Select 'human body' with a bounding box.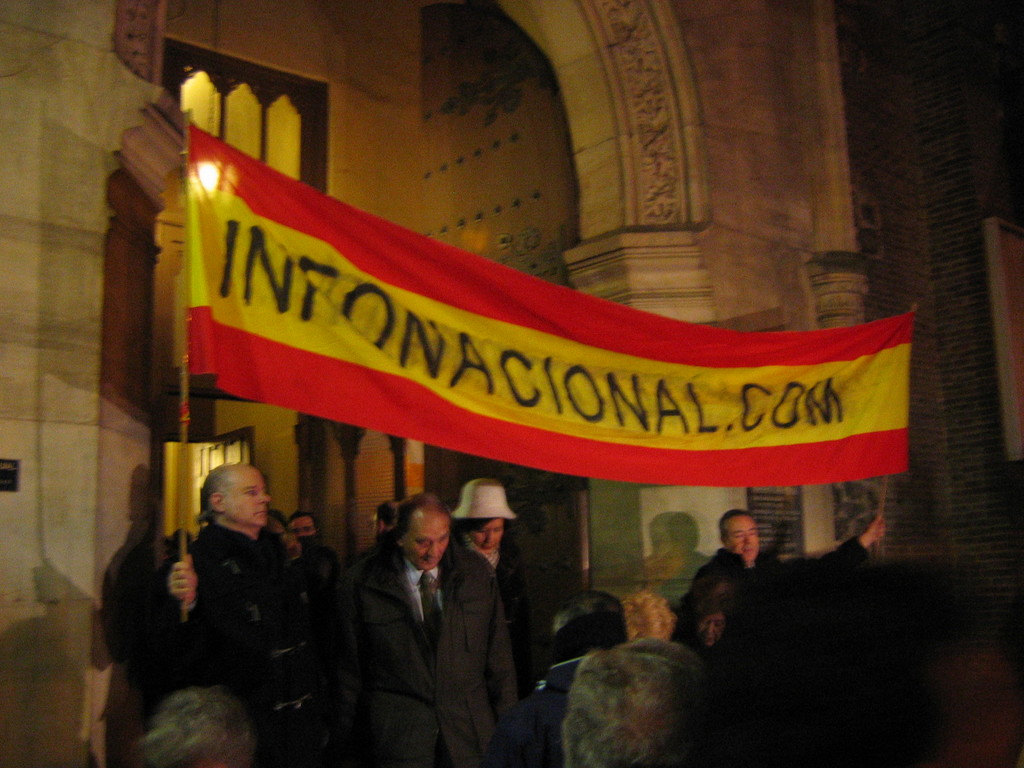
323, 481, 481, 758.
